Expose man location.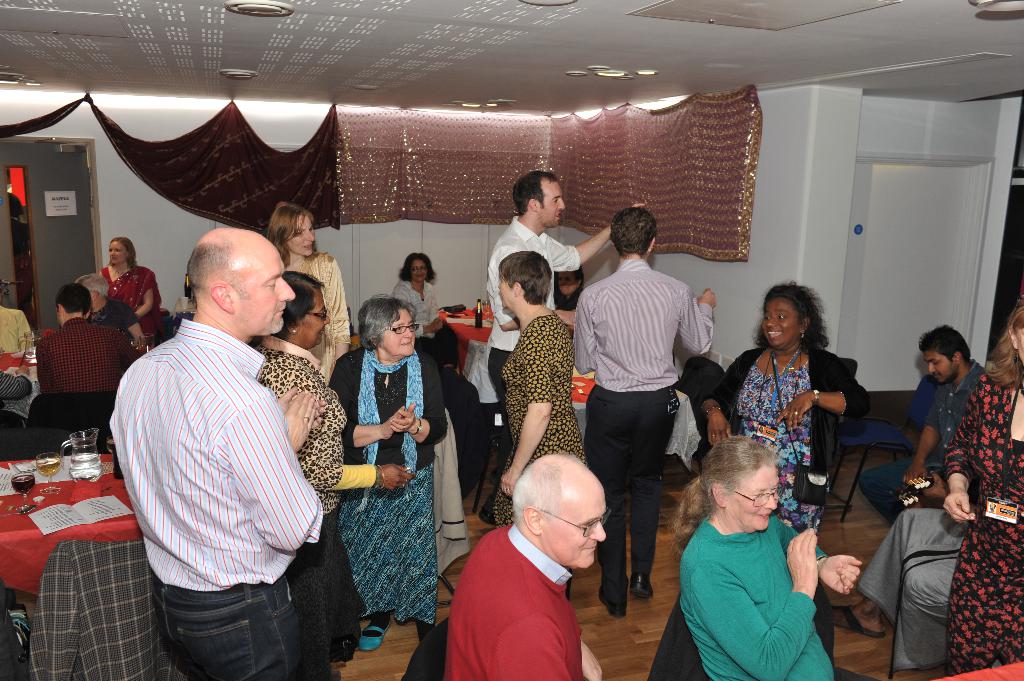
Exposed at <box>858,322,992,515</box>.
